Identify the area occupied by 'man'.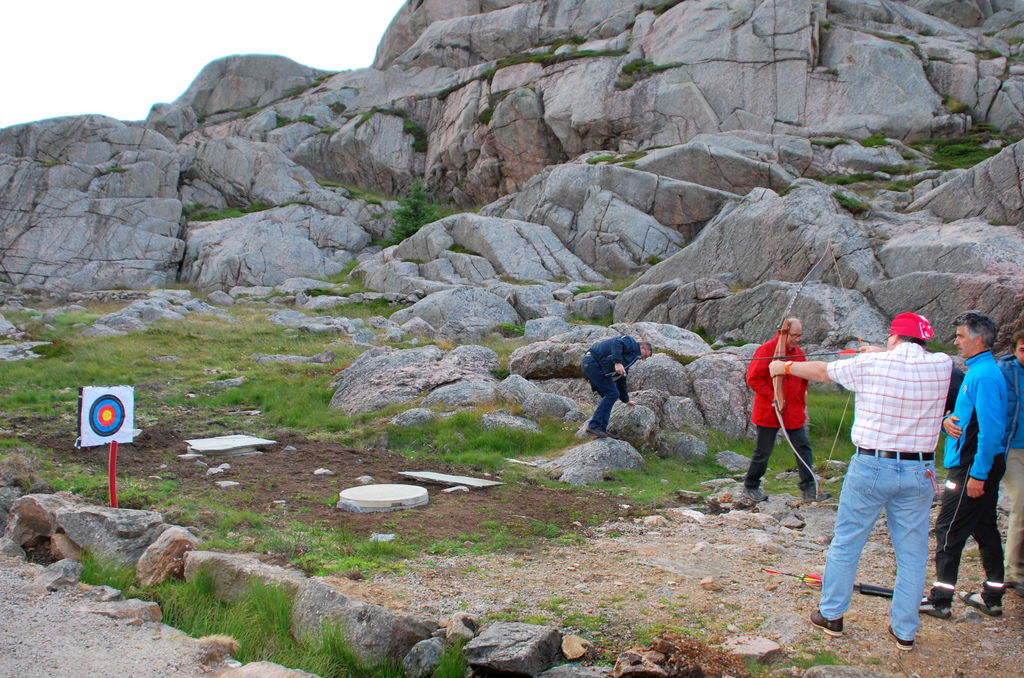
Area: BBox(579, 335, 652, 437).
